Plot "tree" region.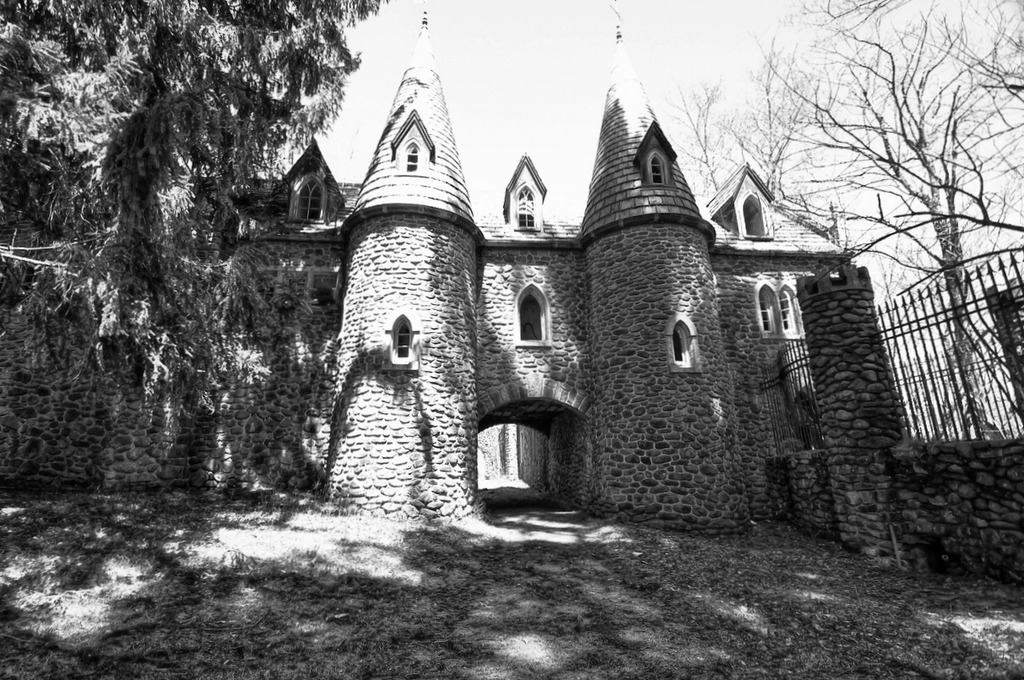
Plotted at box(680, 79, 737, 243).
